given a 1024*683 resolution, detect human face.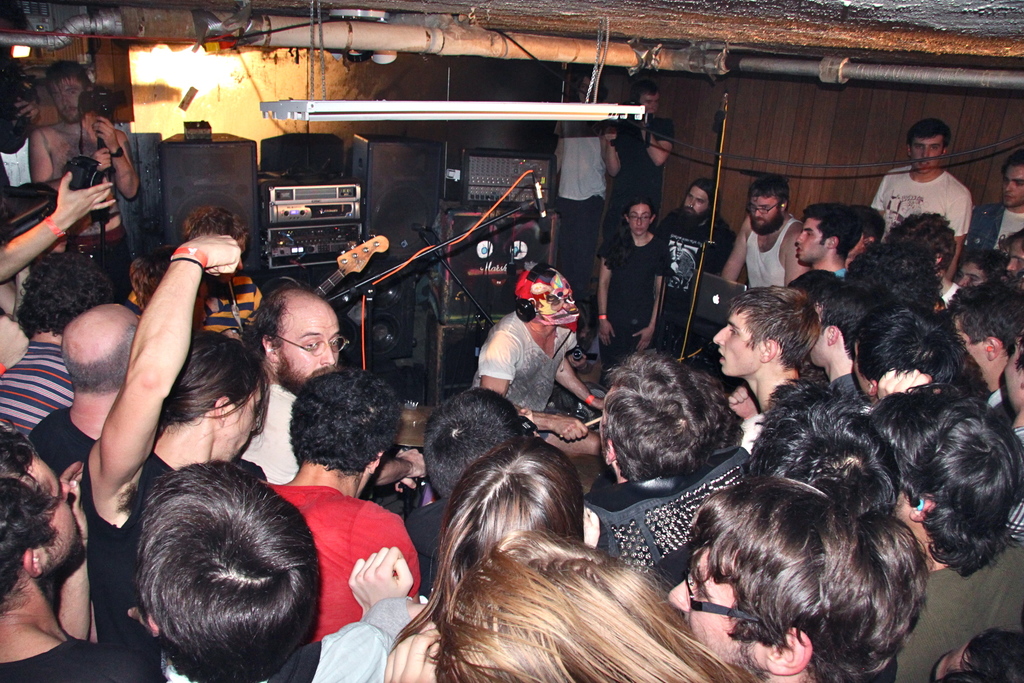
911, 138, 942, 175.
